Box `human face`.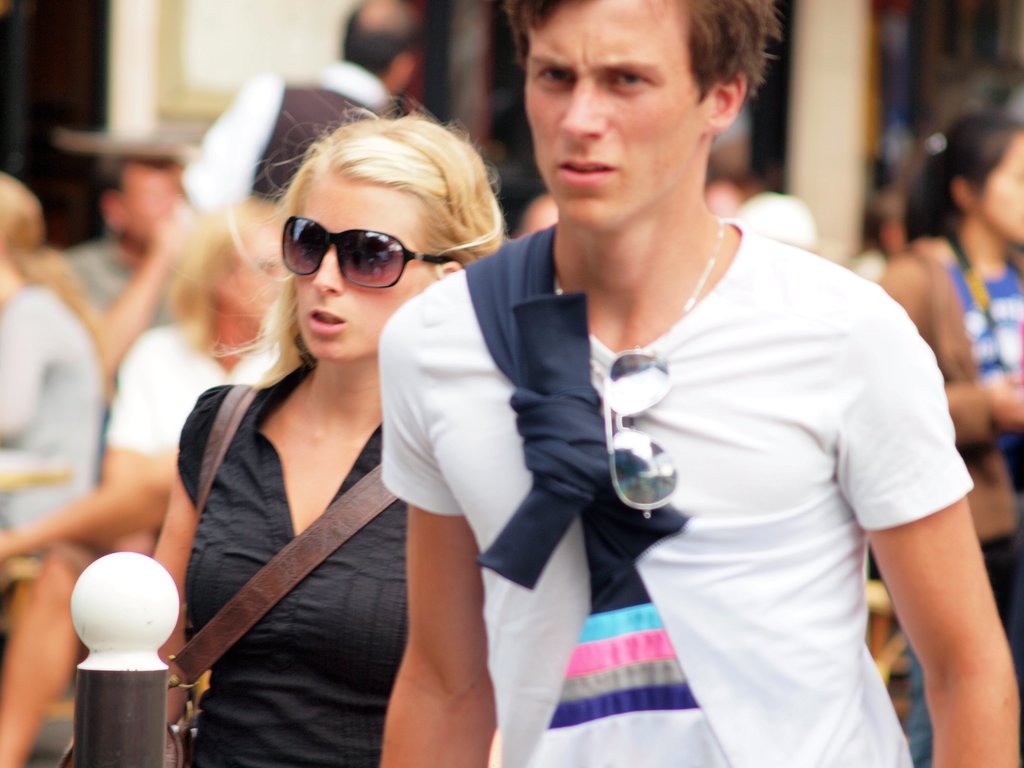
bbox=(525, 0, 705, 232).
